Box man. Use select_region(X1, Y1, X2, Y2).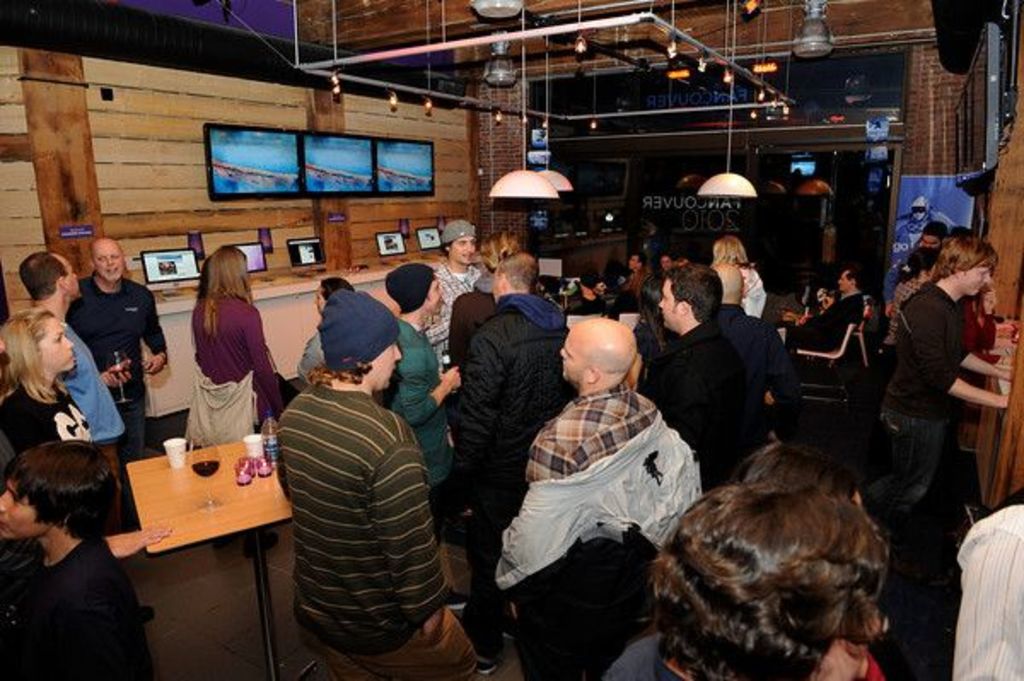
select_region(440, 251, 570, 529).
